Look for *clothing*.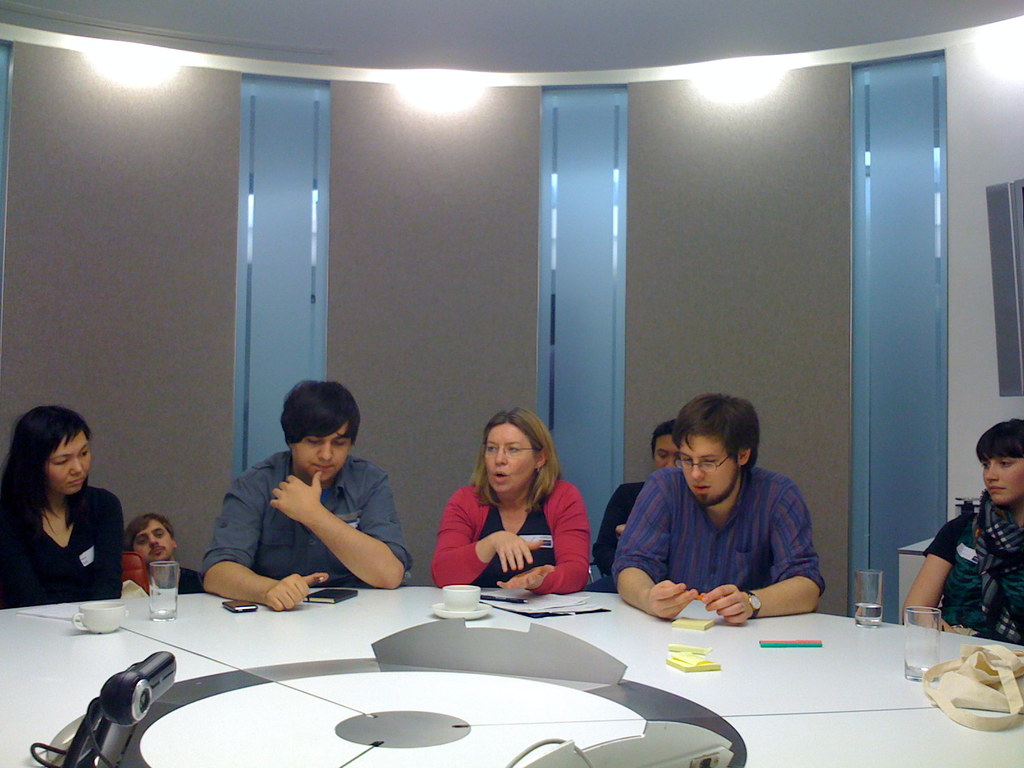
Found: [427, 484, 594, 589].
